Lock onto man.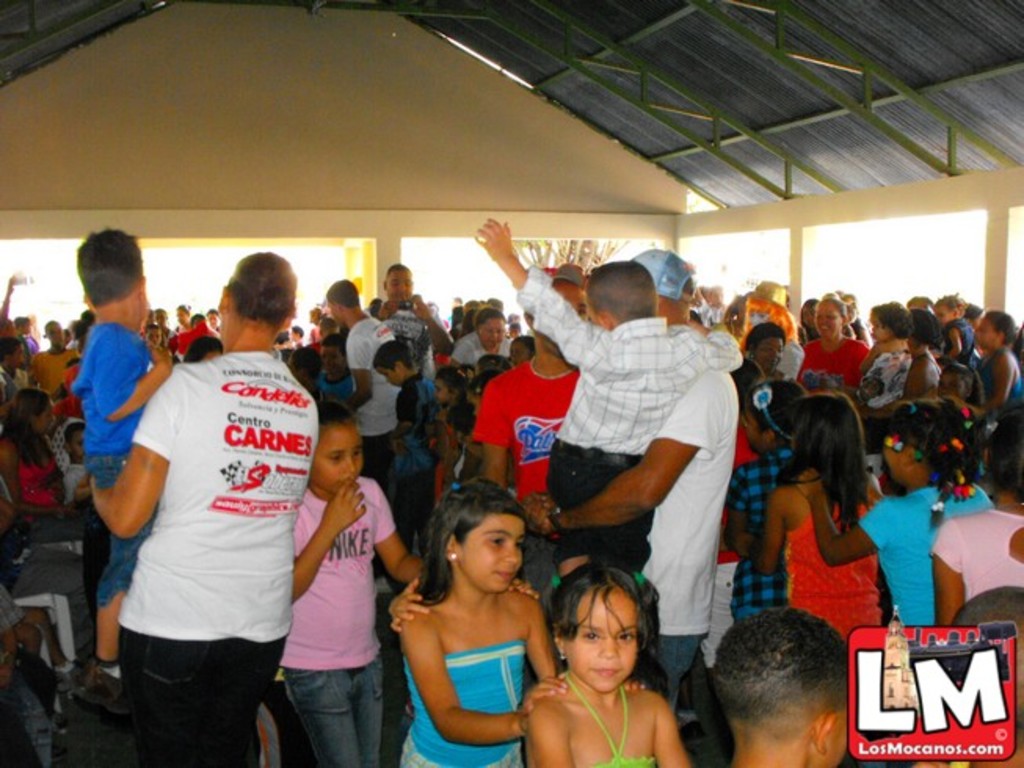
Locked: left=505, top=246, right=753, bottom=663.
